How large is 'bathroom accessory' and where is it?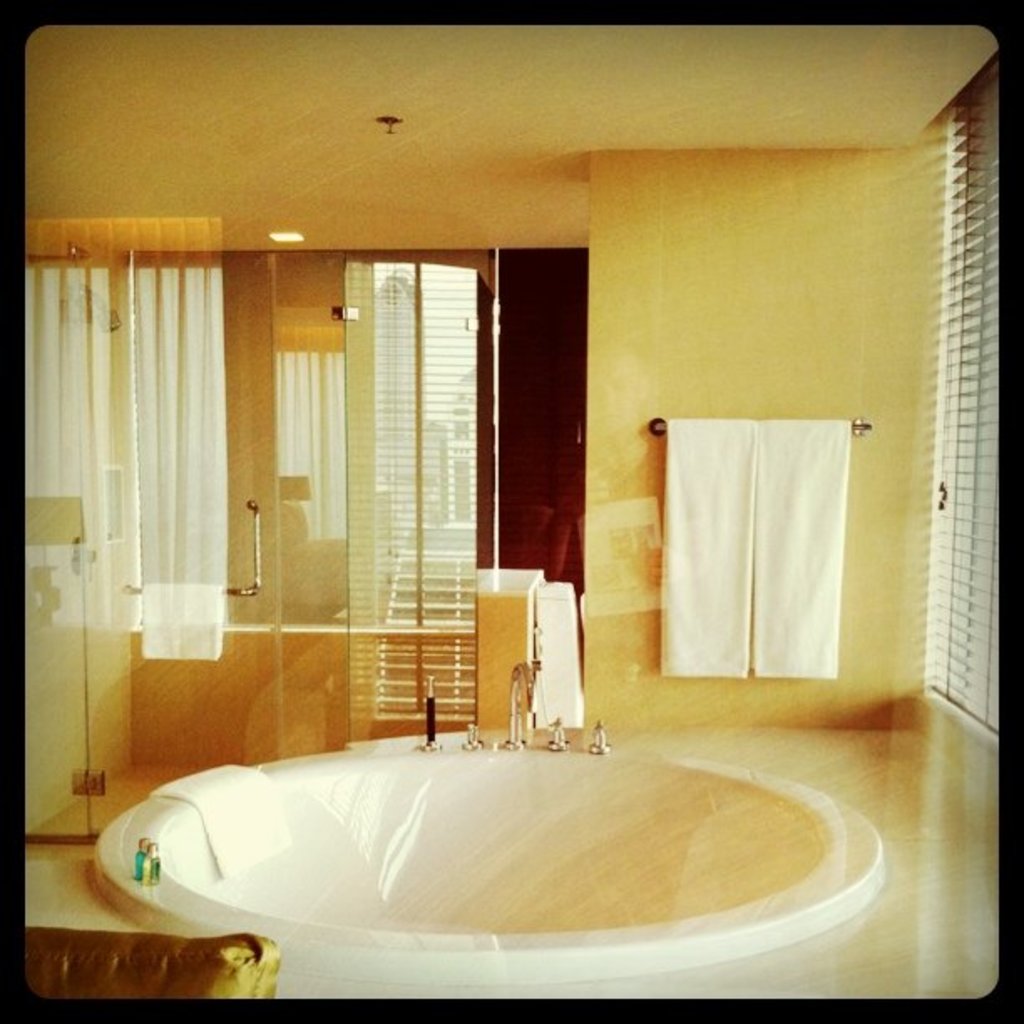
Bounding box: Rect(105, 701, 907, 1014).
